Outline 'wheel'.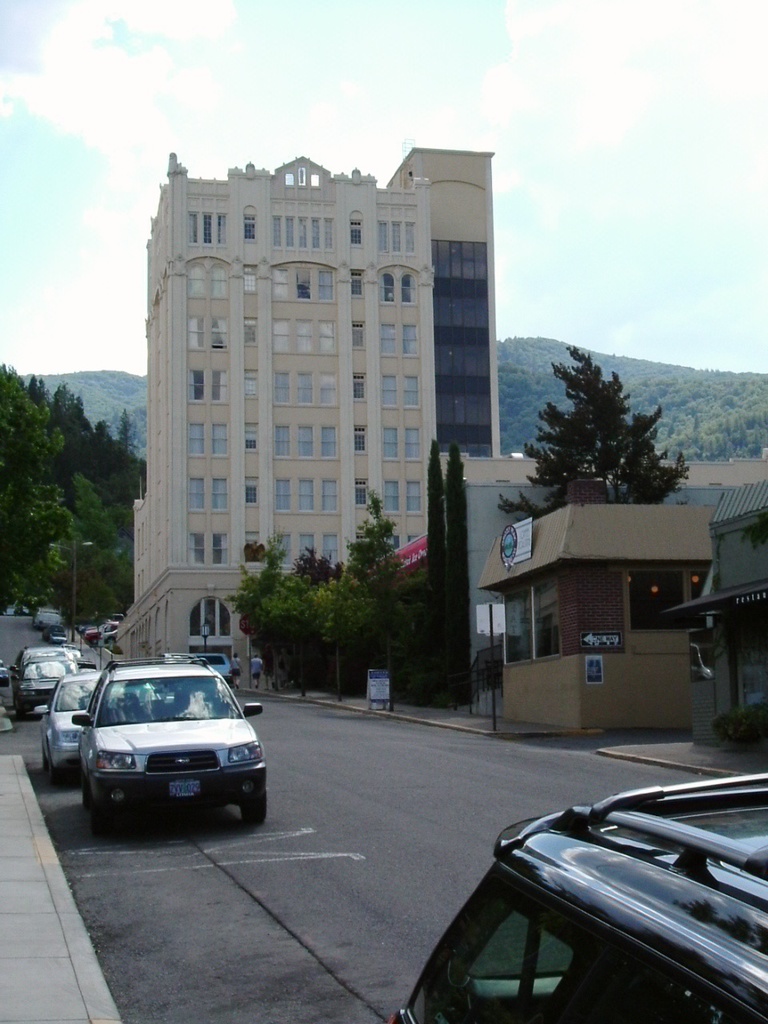
Outline: [left=17, top=708, right=27, bottom=720].
